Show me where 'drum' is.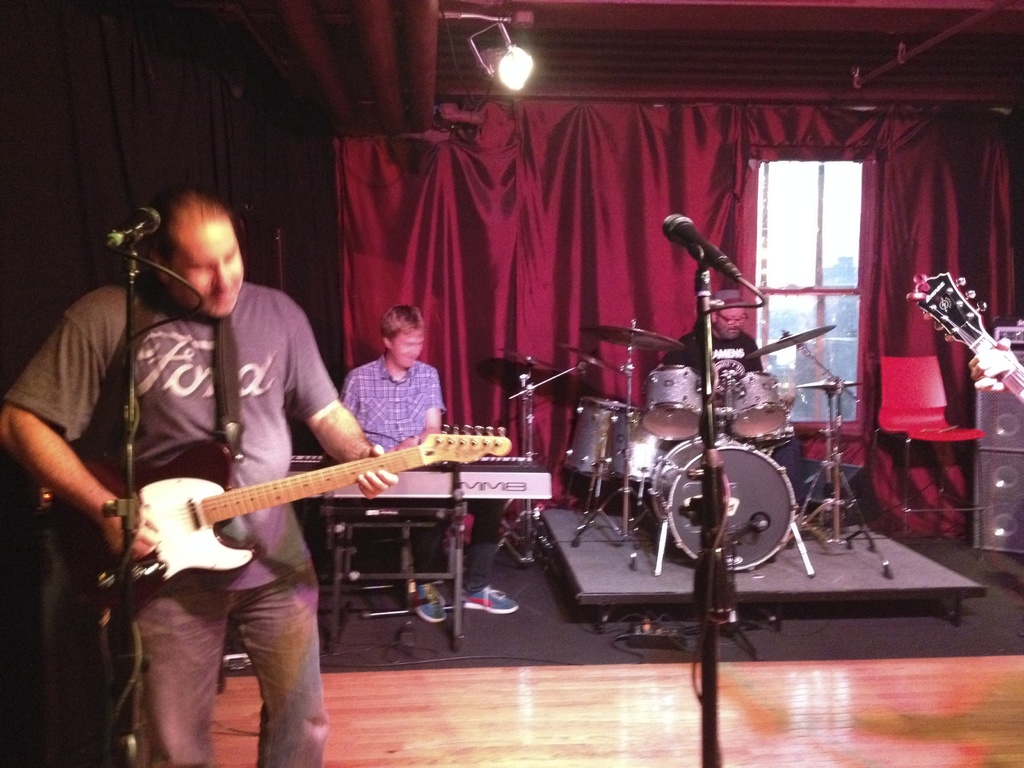
'drum' is at (left=728, top=373, right=789, bottom=440).
